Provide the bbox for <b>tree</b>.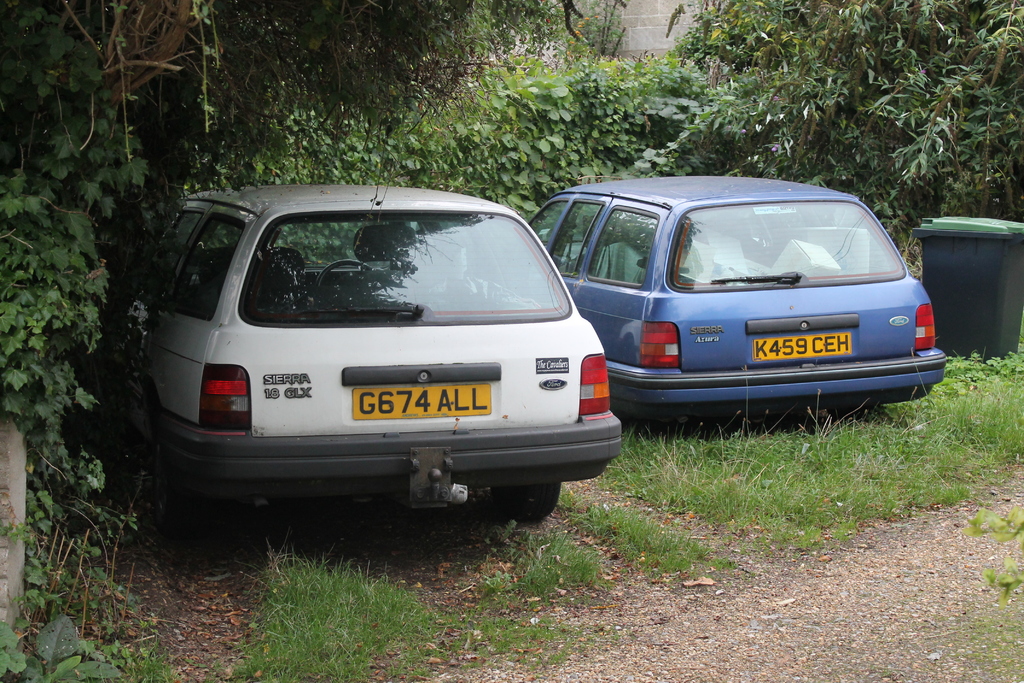
l=35, t=0, r=600, b=205.
